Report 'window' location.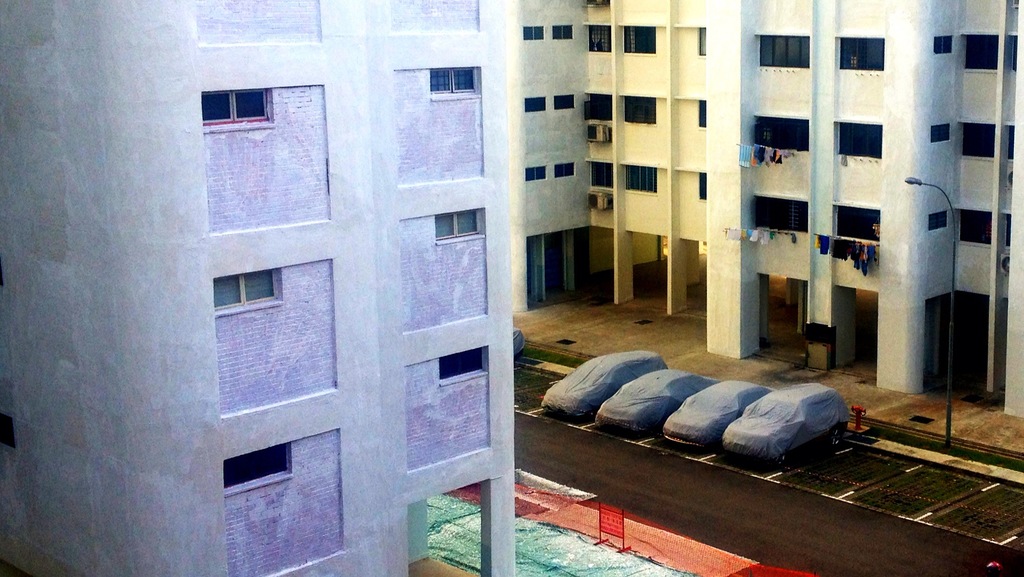
Report: 198 85 269 127.
